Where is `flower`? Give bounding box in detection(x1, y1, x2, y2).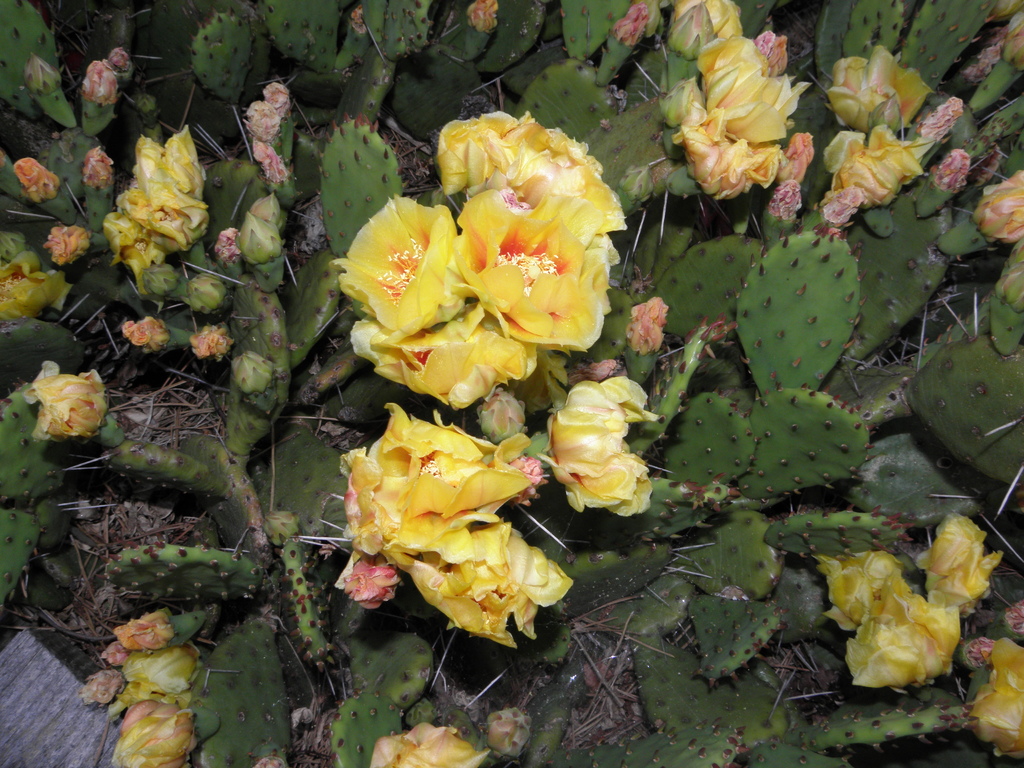
detection(827, 137, 860, 173).
